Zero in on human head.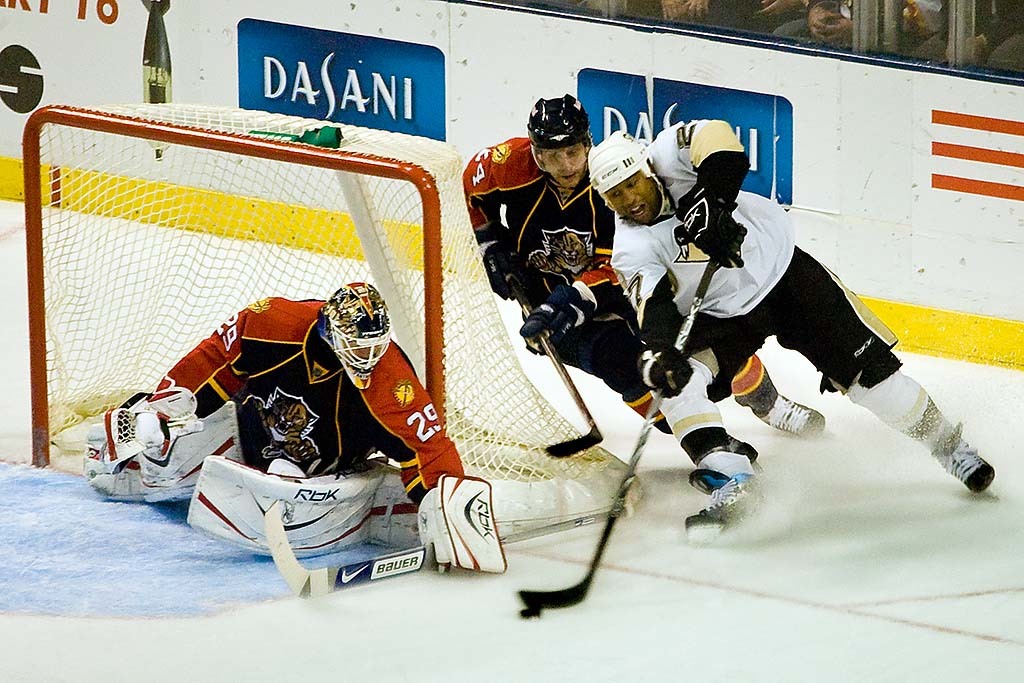
Zeroed in: l=329, t=283, r=387, b=374.
